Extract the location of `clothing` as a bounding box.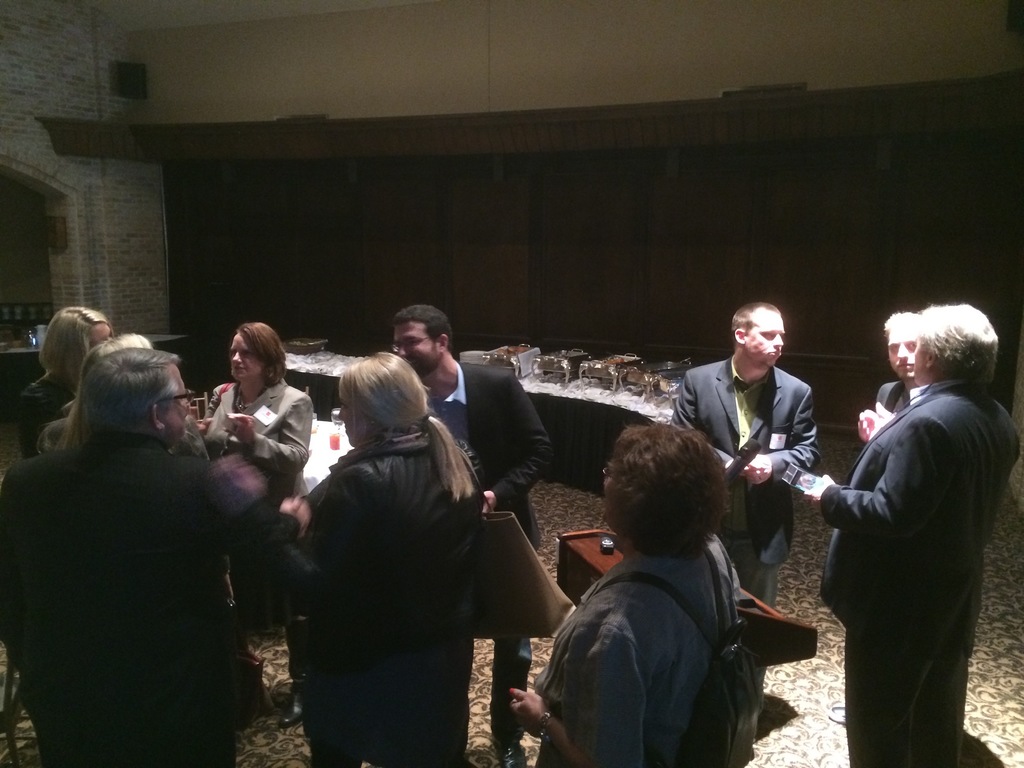
x1=796, y1=324, x2=1008, y2=753.
